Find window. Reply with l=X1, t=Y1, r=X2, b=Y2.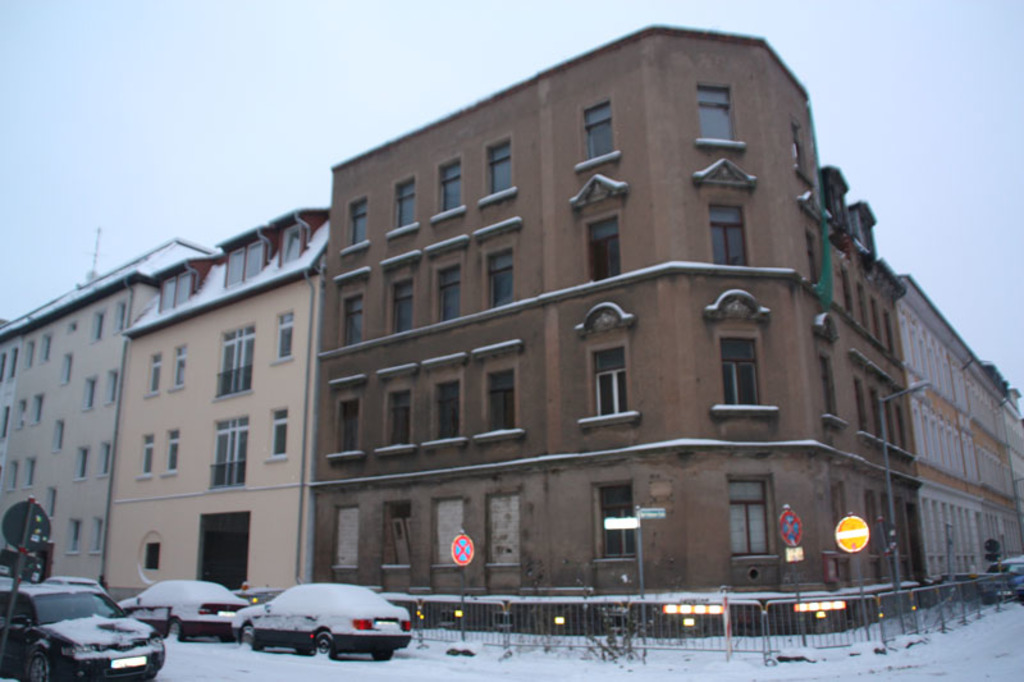
l=899, t=400, r=910, b=454.
